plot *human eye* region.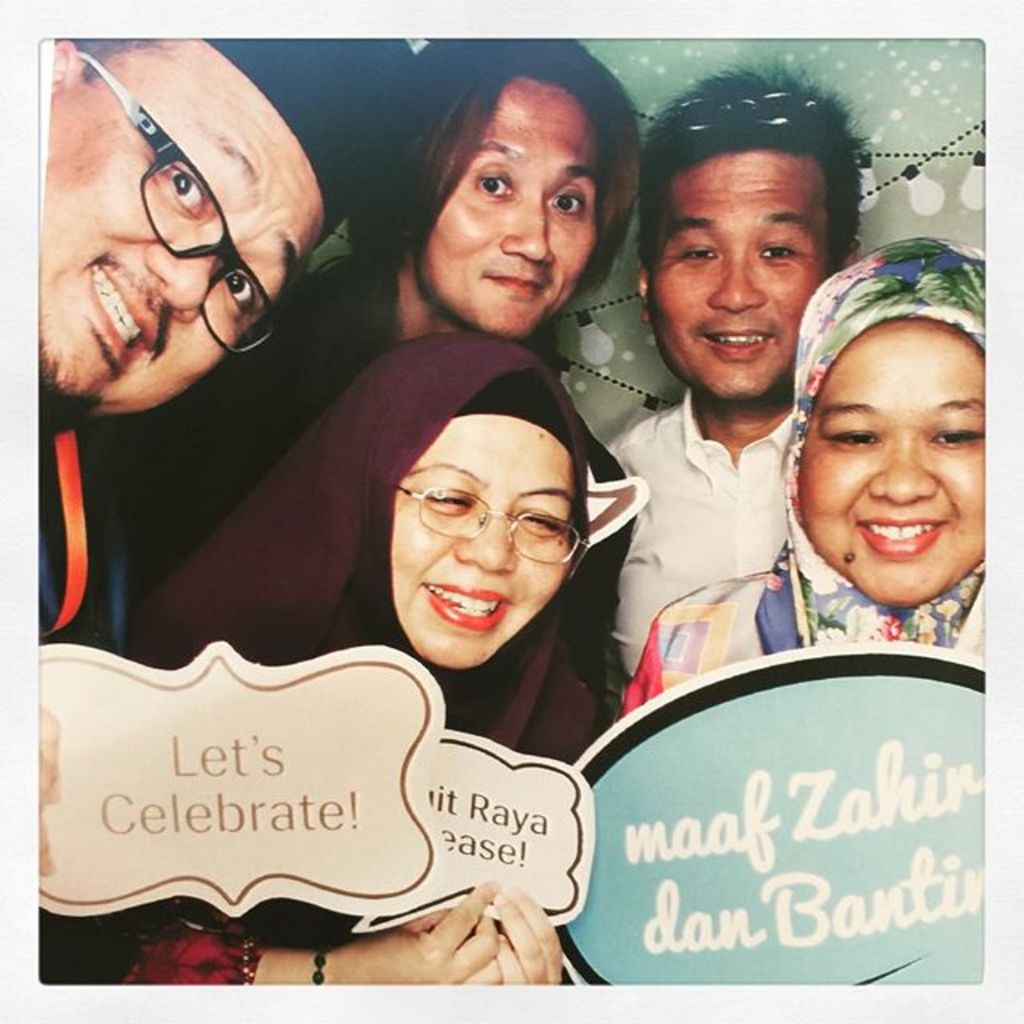
Plotted at 677 237 734 266.
